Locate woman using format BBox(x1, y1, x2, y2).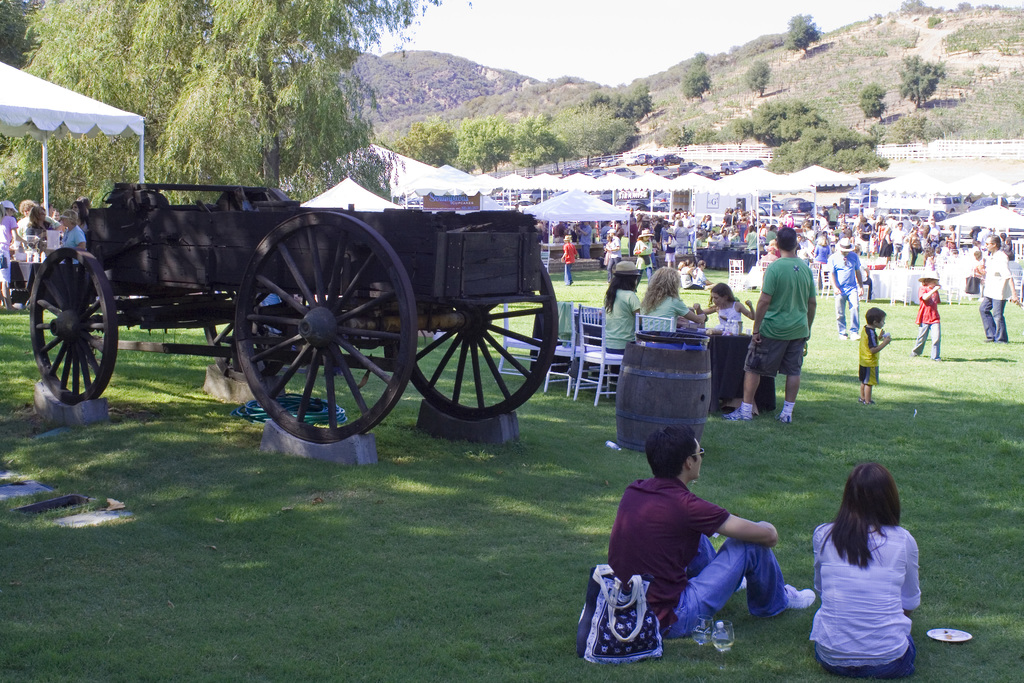
BBox(634, 226, 655, 276).
